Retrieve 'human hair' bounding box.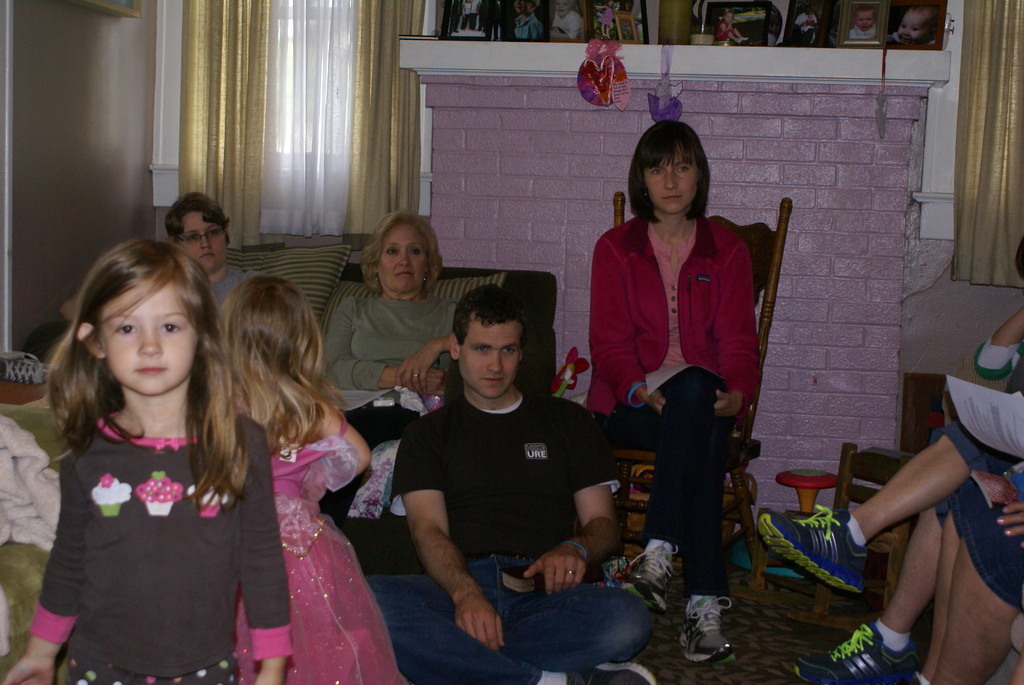
Bounding box: <bbox>568, 0, 579, 12</bbox>.
